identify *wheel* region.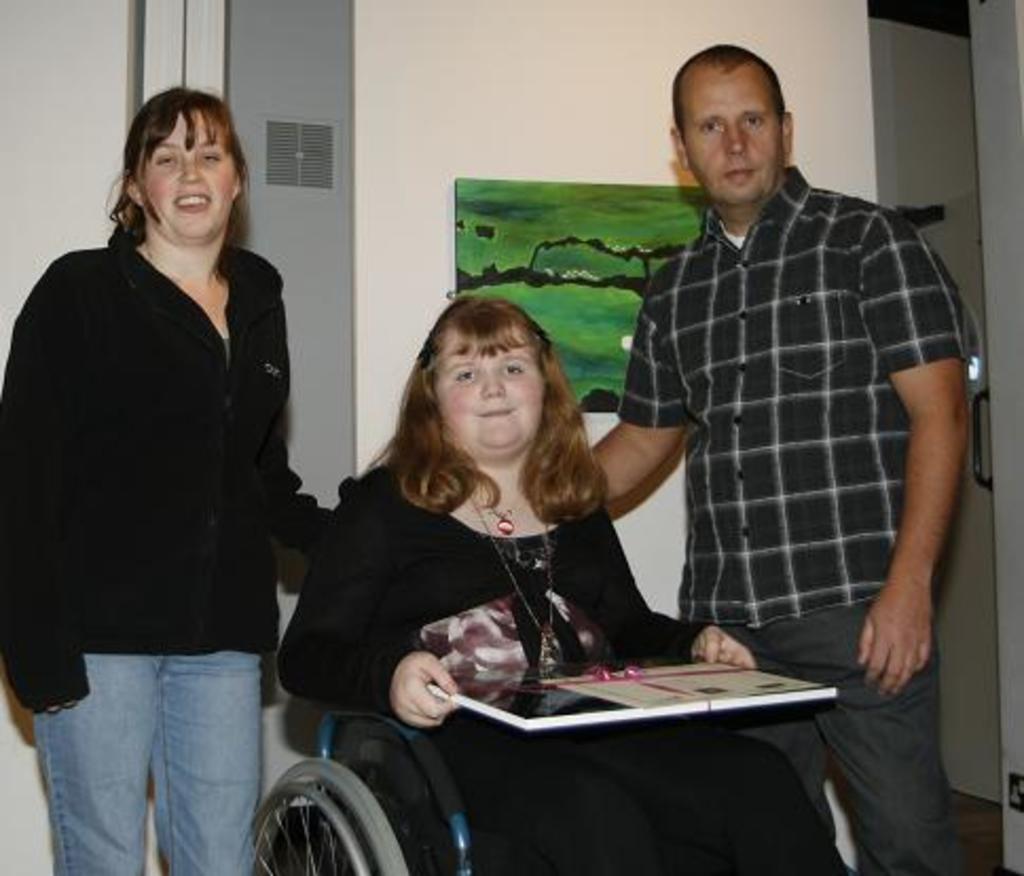
Region: 216/758/406/874.
